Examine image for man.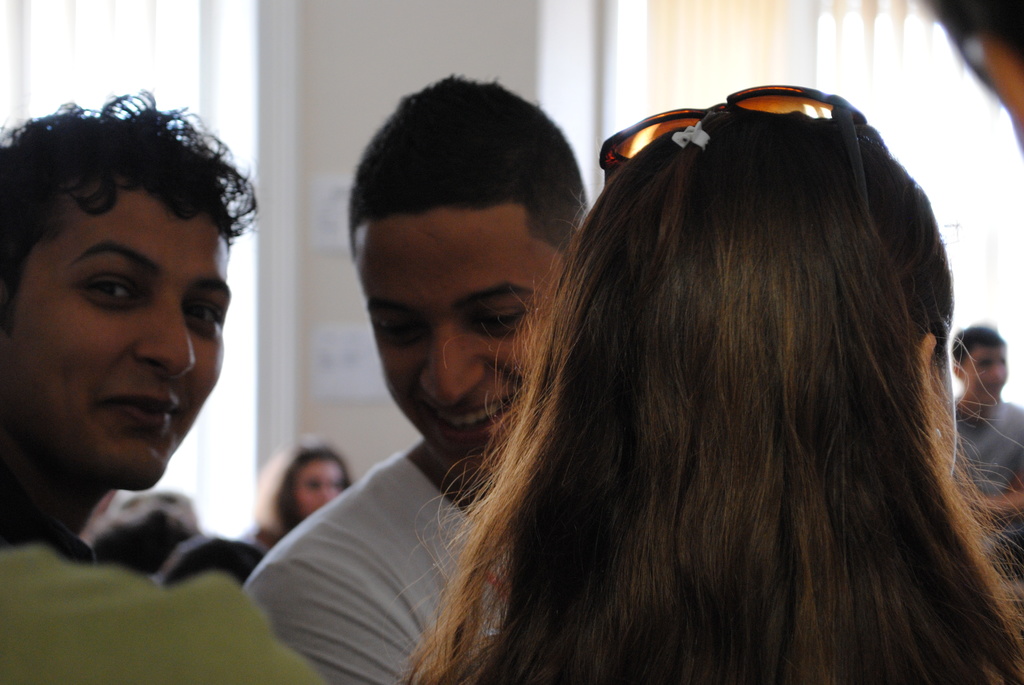
Examination result: 952 327 1023 601.
